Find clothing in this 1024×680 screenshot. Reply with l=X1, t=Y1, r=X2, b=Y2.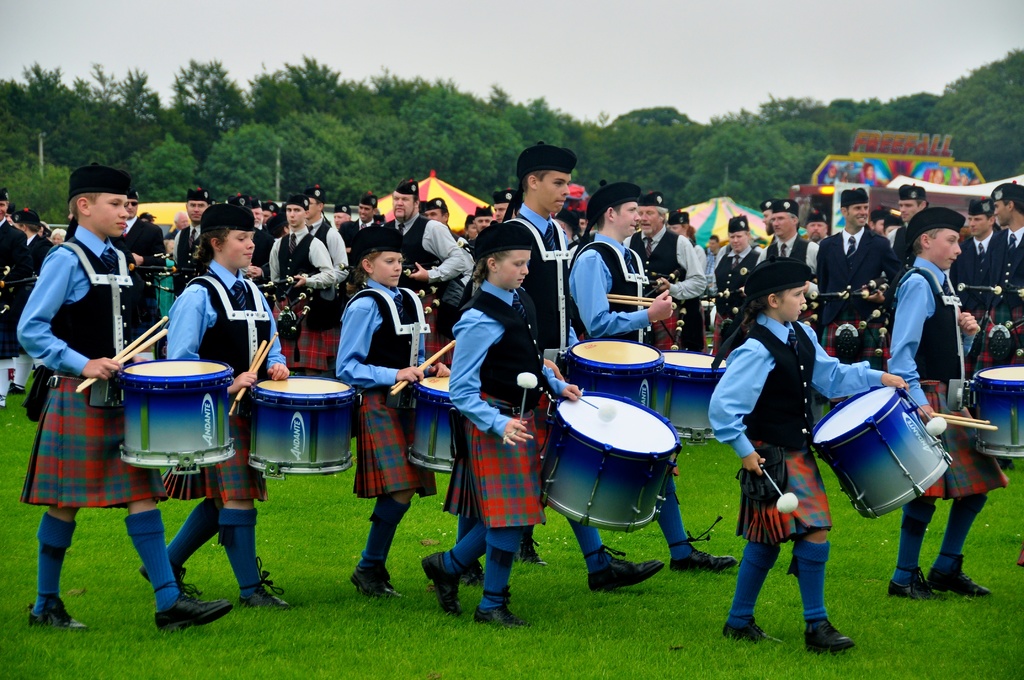
l=22, t=210, r=138, b=554.
